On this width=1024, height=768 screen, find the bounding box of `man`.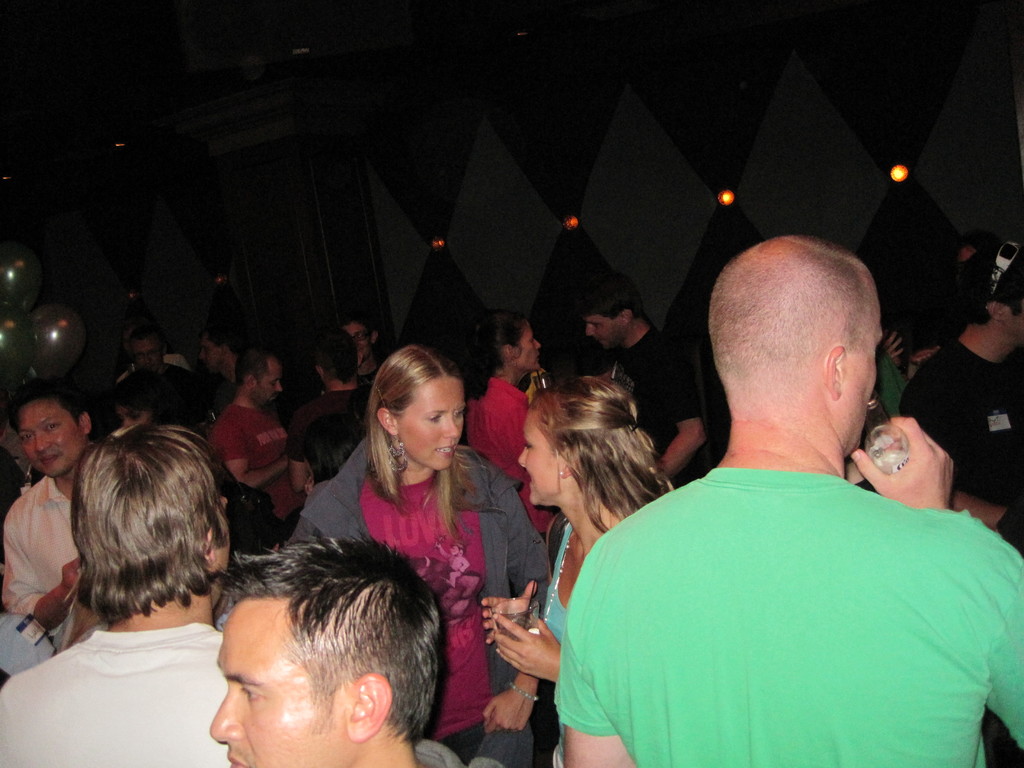
Bounding box: (211, 534, 481, 767).
